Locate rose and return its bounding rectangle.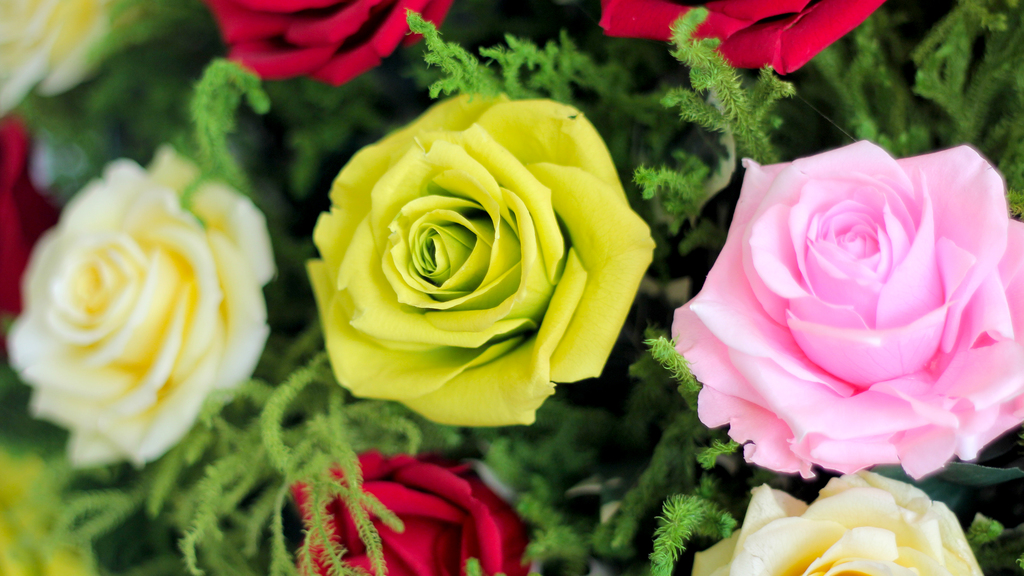
box(0, 0, 155, 119).
